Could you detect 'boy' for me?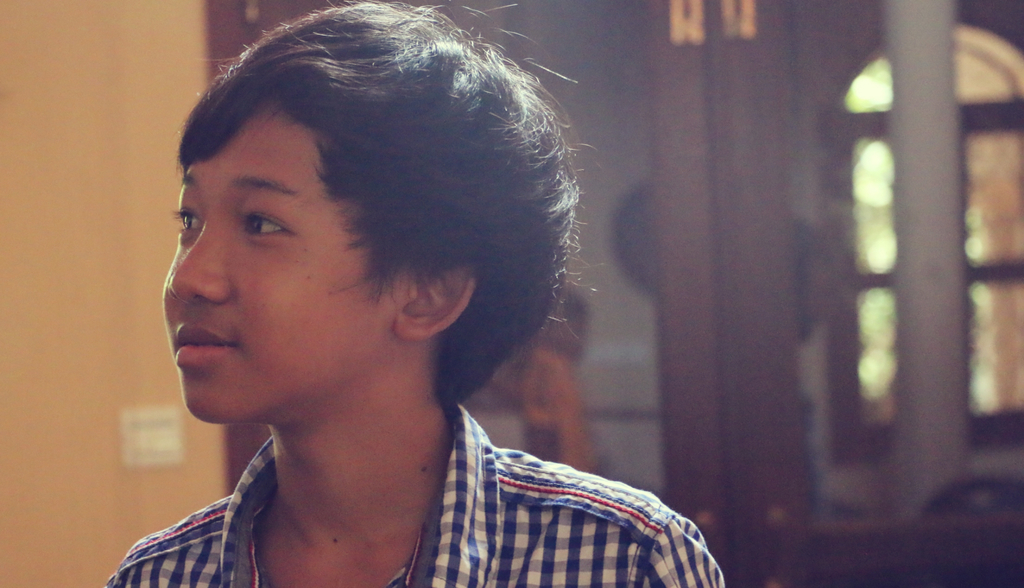
Detection result: [98, 0, 729, 587].
